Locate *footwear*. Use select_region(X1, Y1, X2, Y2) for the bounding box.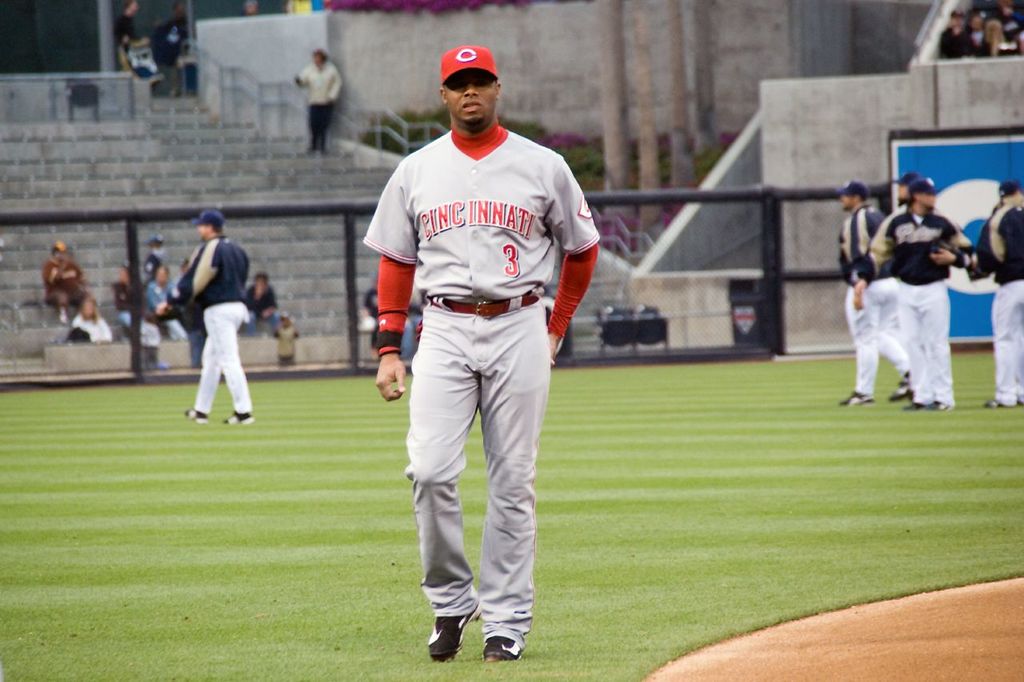
select_region(838, 389, 873, 409).
